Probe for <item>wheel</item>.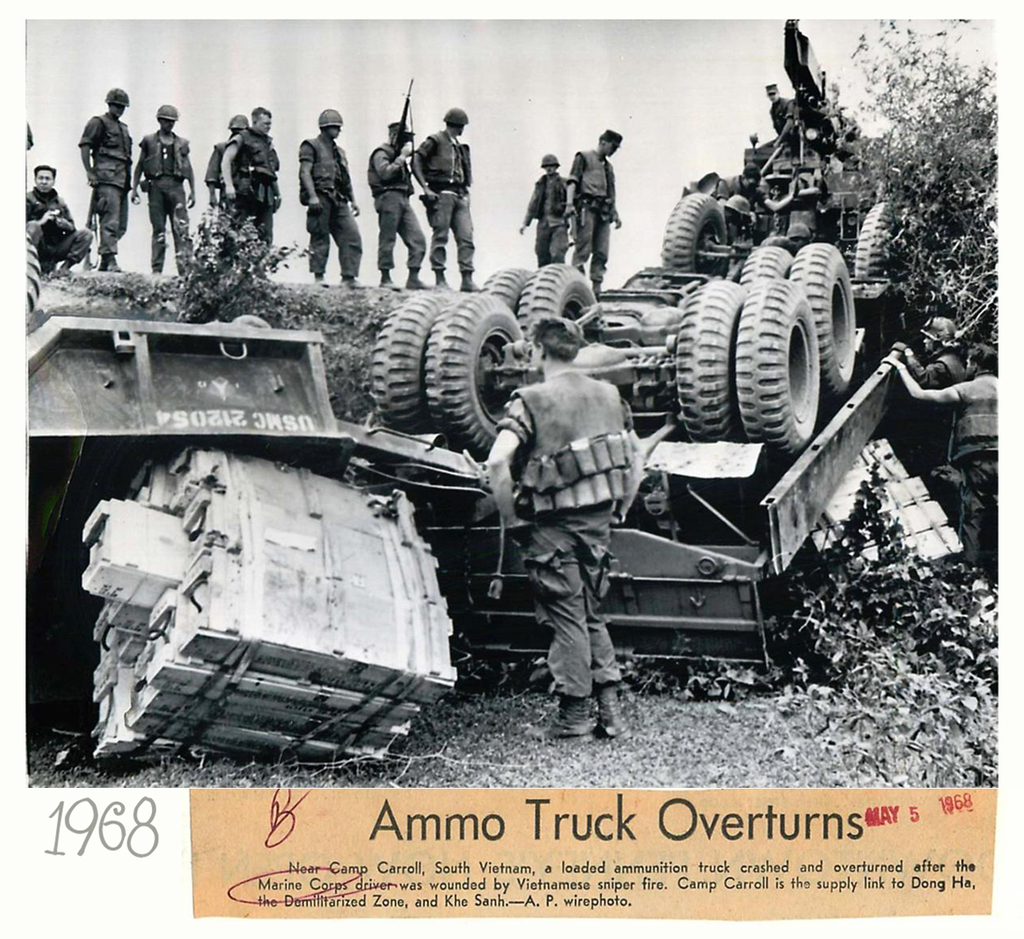
Probe result: <box>785,248,855,389</box>.
